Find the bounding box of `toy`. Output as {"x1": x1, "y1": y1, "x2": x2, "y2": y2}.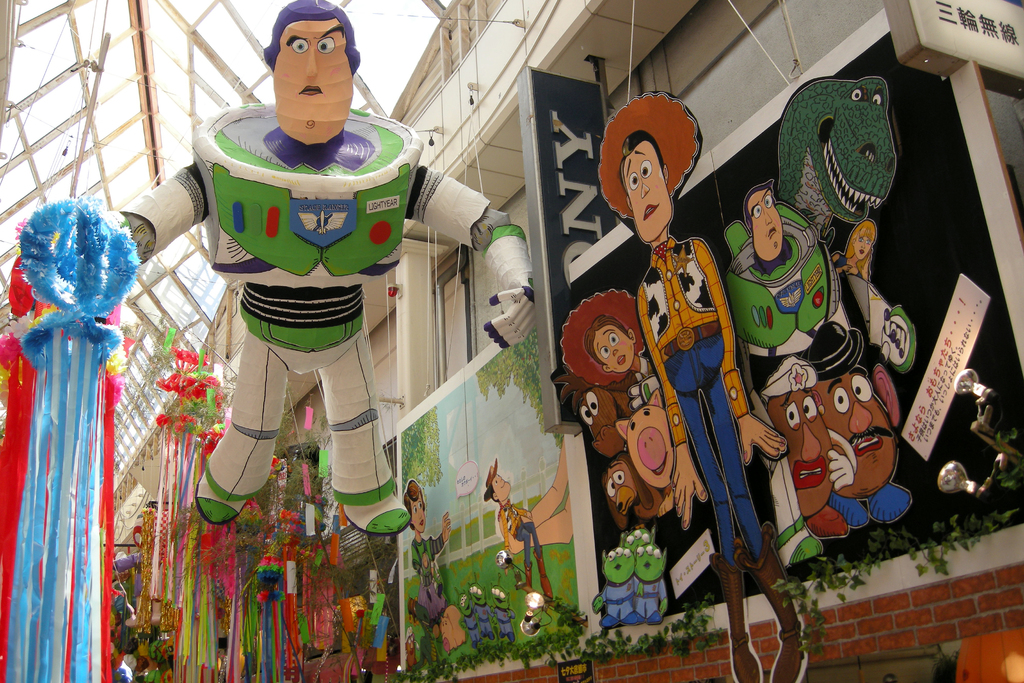
{"x1": 413, "y1": 478, "x2": 454, "y2": 568}.
